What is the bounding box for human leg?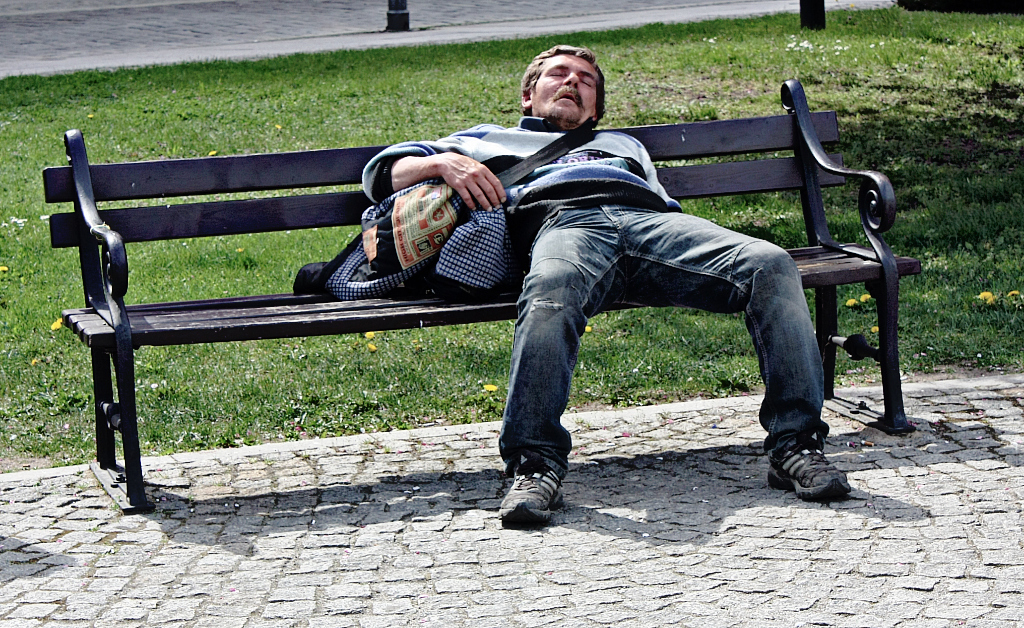
{"left": 501, "top": 206, "right": 636, "bottom": 523}.
